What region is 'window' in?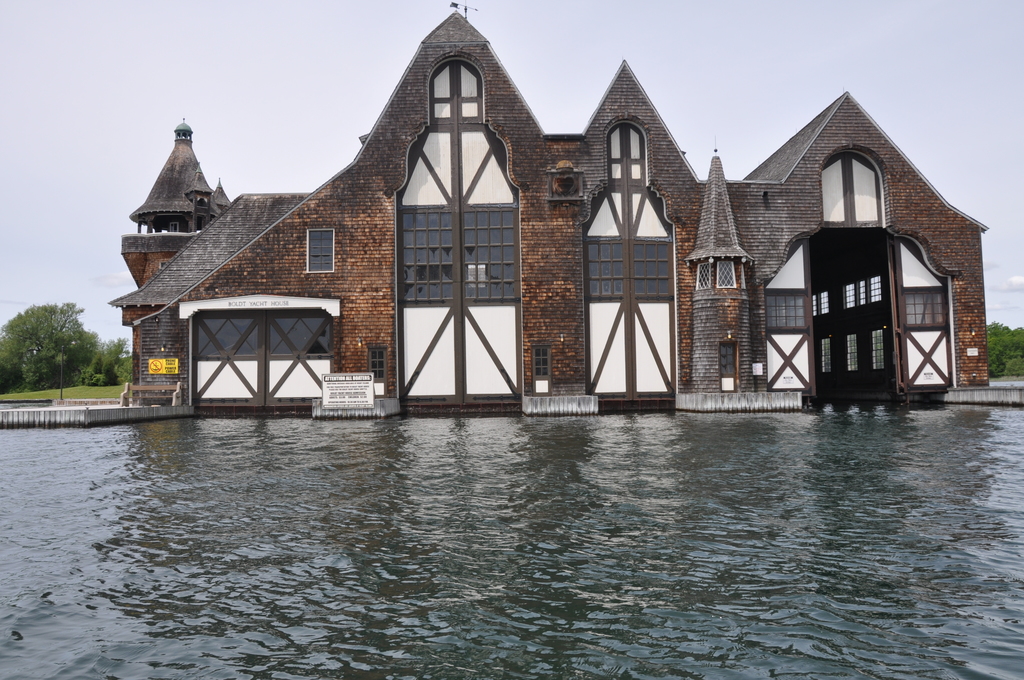
872 329 885 369.
